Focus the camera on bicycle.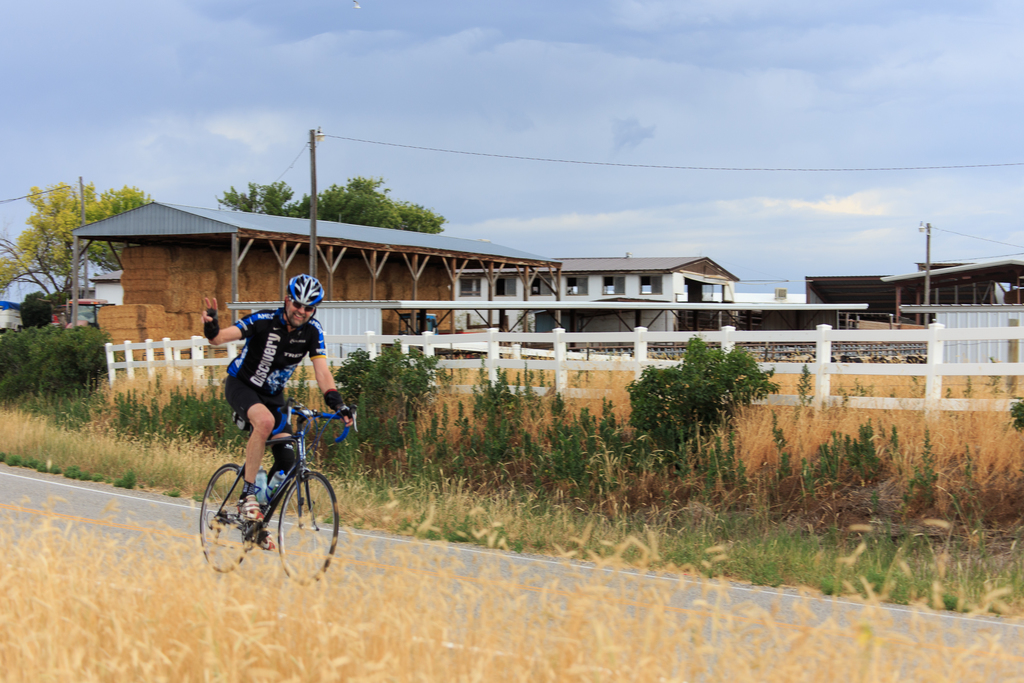
Focus region: (188,398,334,575).
